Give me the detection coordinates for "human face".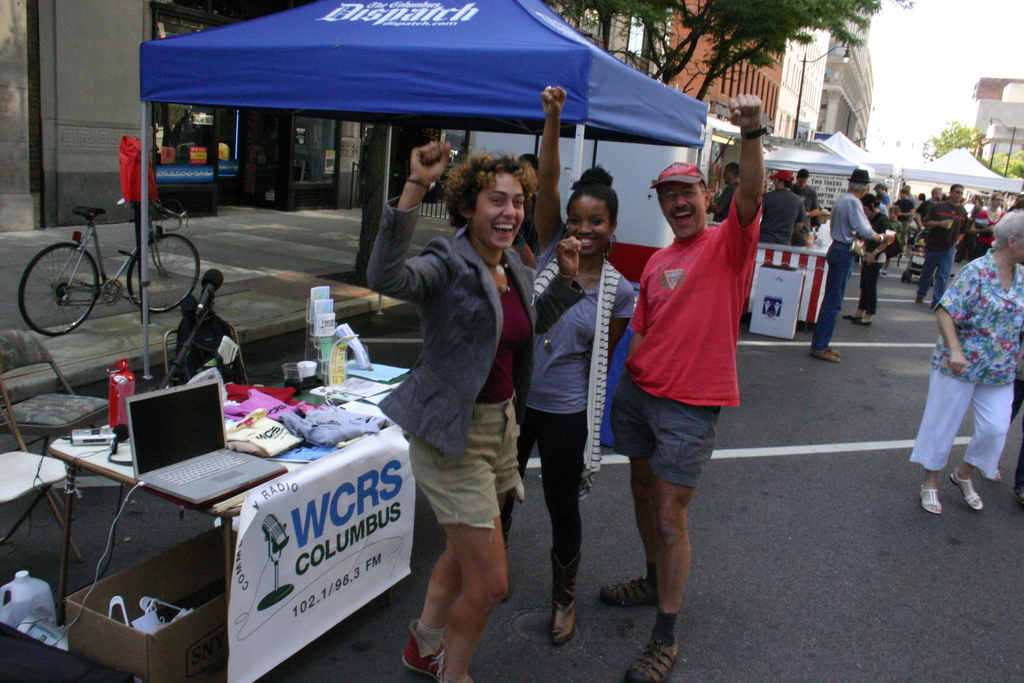
x1=470, y1=176, x2=528, y2=250.
